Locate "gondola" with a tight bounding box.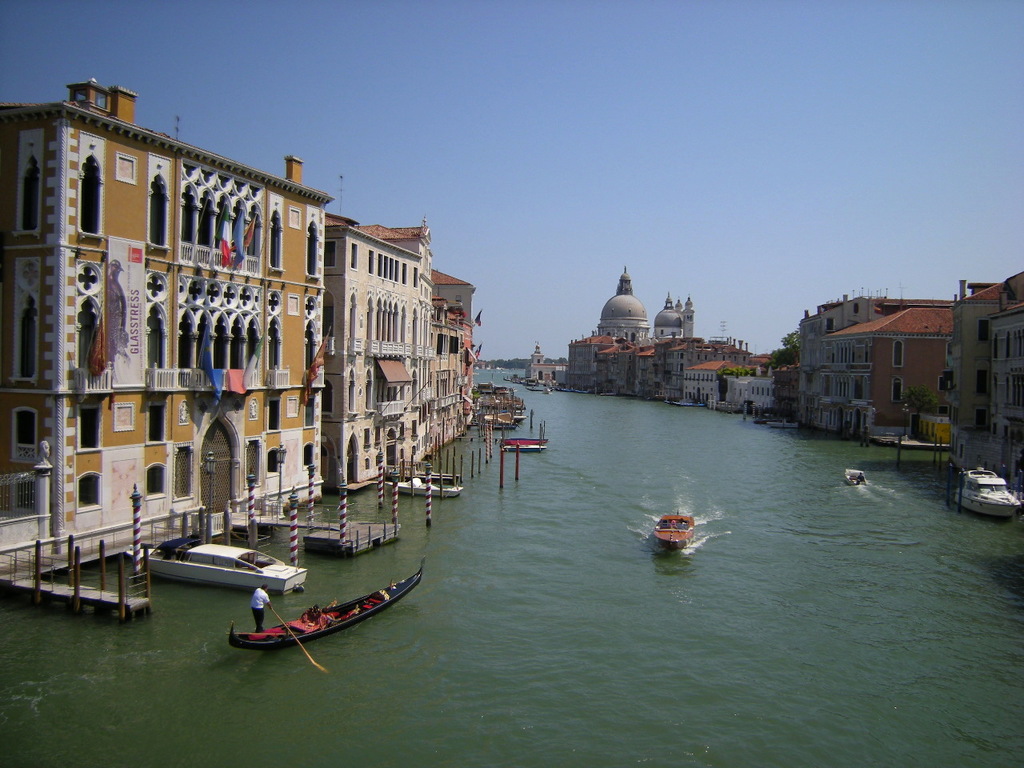
Rect(216, 569, 410, 659).
